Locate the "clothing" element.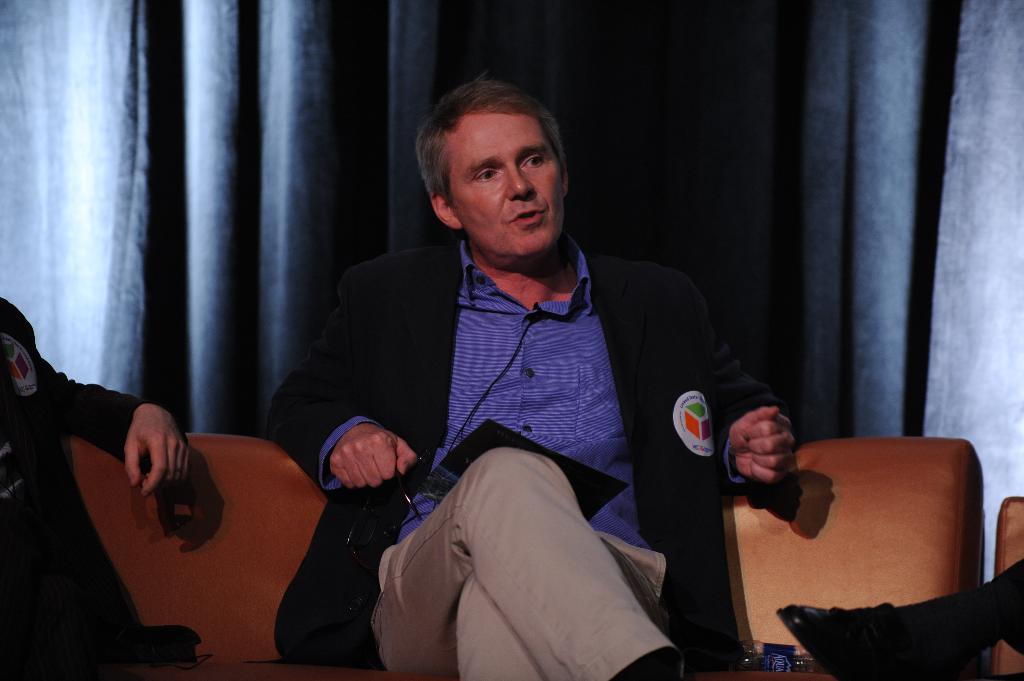
Element bbox: crop(0, 293, 148, 680).
